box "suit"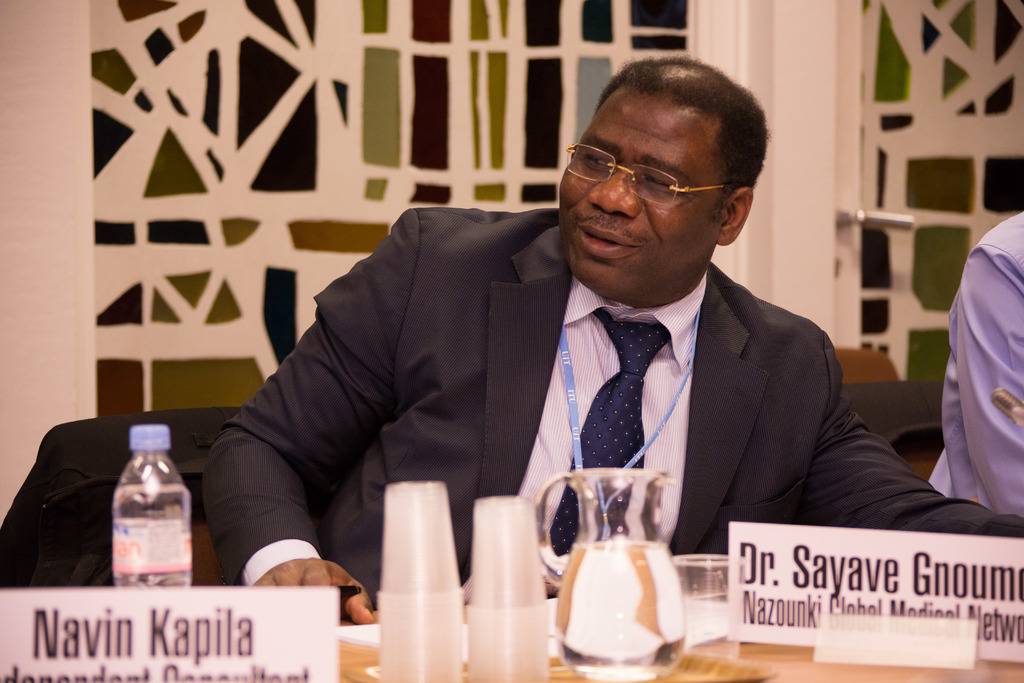
[202, 161, 922, 609]
